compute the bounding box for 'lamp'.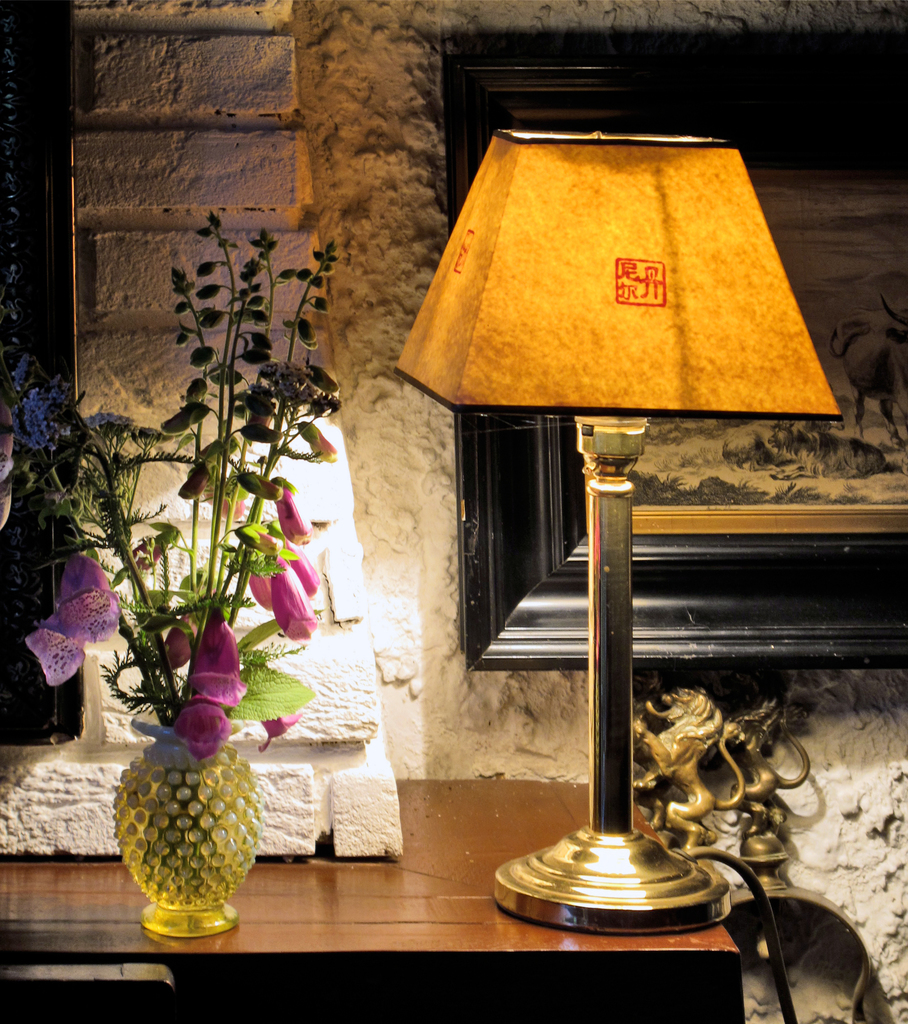
Rect(388, 124, 843, 1023).
